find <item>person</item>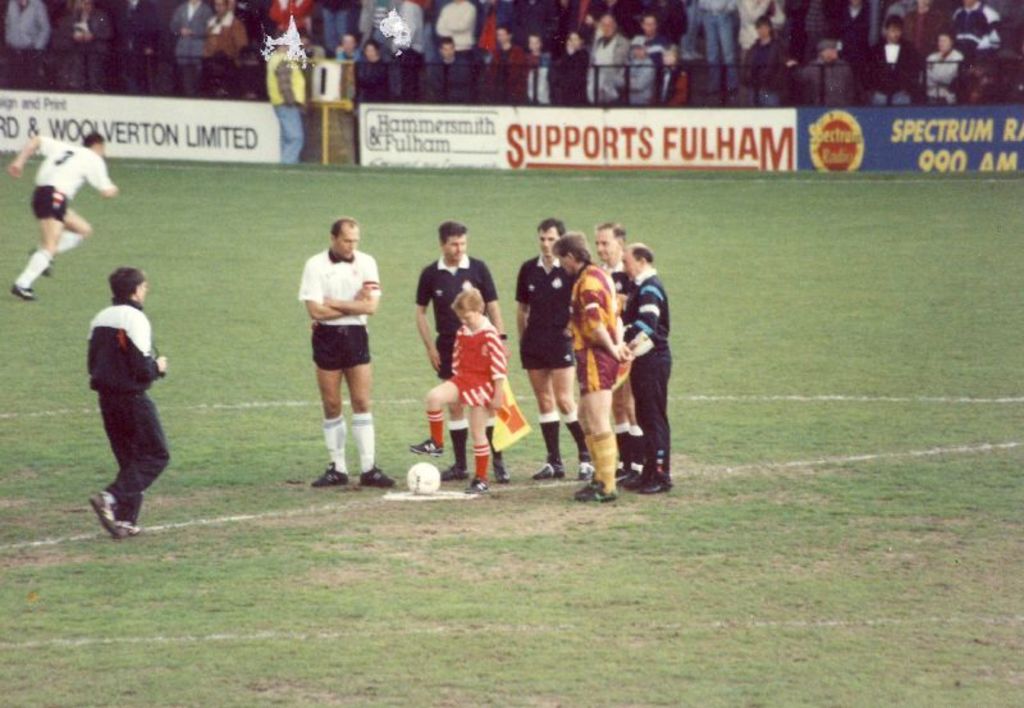
{"left": 215, "top": 5, "right": 246, "bottom": 91}
